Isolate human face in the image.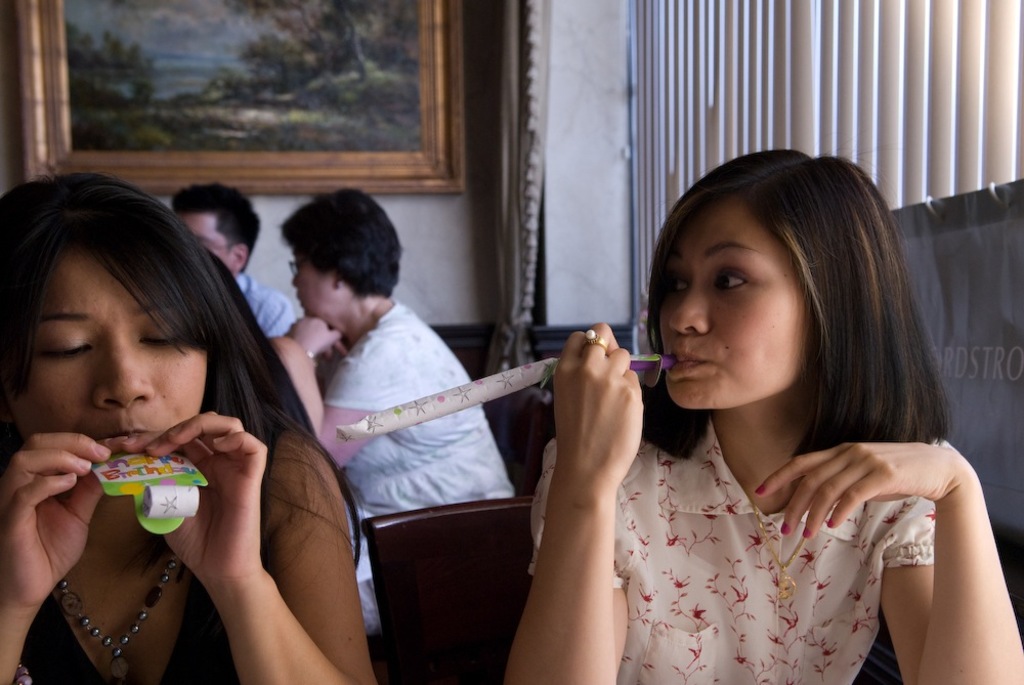
Isolated region: bbox(288, 245, 335, 312).
